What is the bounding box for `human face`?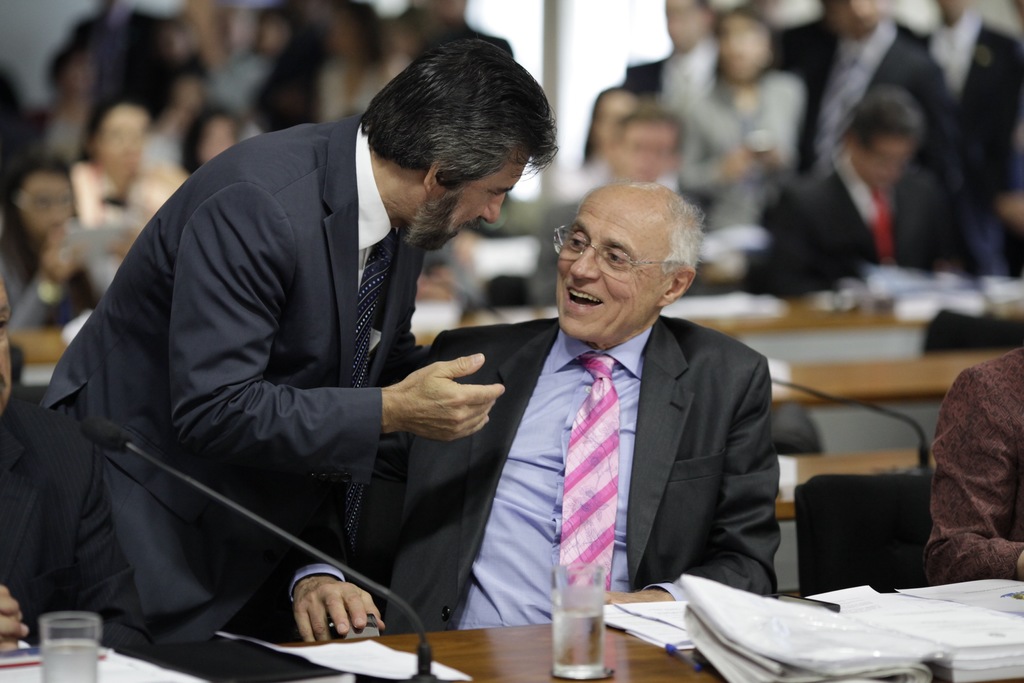
pyautogui.locateOnScreen(560, 201, 662, 344).
